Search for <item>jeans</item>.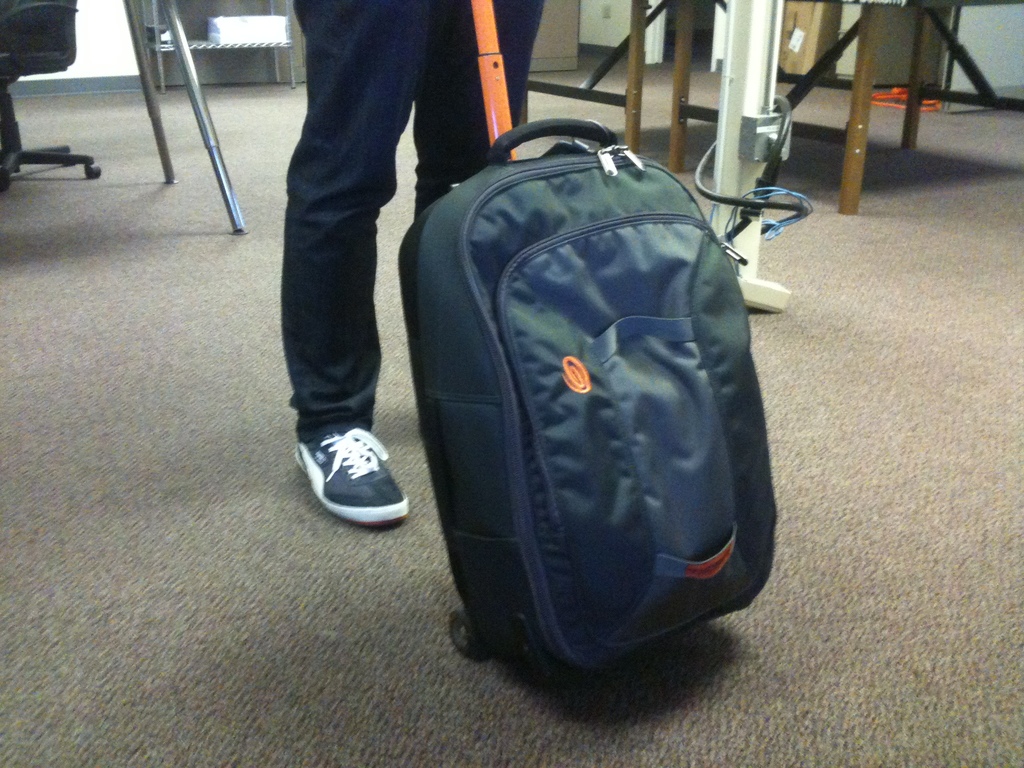
Found at [x1=287, y1=0, x2=544, y2=444].
